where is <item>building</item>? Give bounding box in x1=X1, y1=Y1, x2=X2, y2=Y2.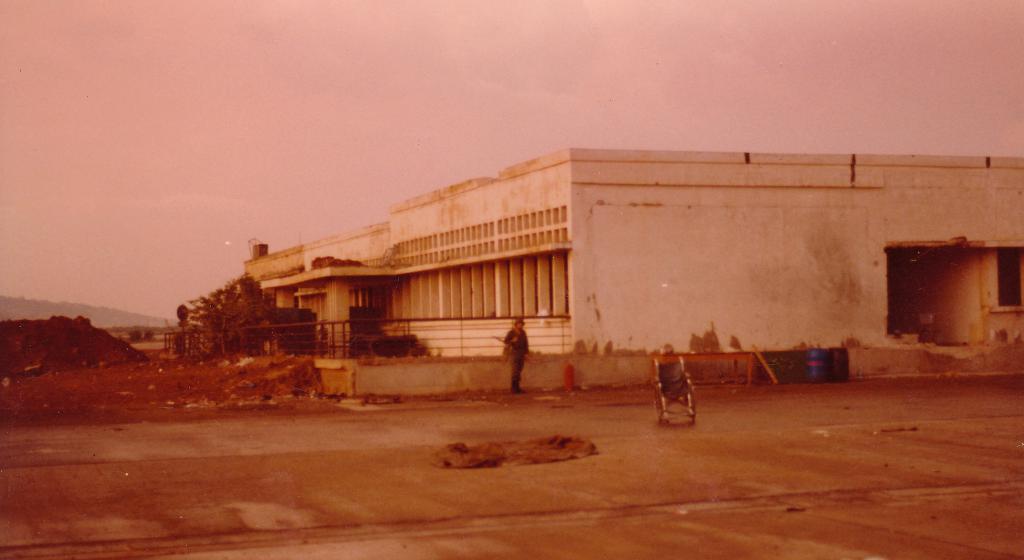
x1=243, y1=148, x2=1023, y2=397.
